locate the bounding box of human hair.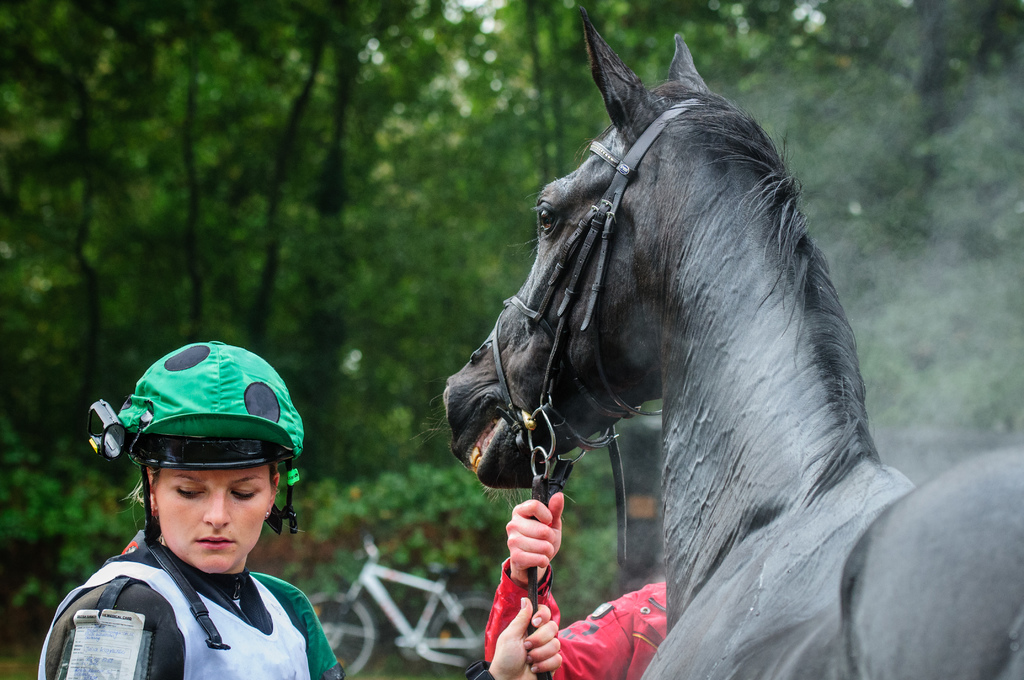
Bounding box: (122, 475, 284, 528).
